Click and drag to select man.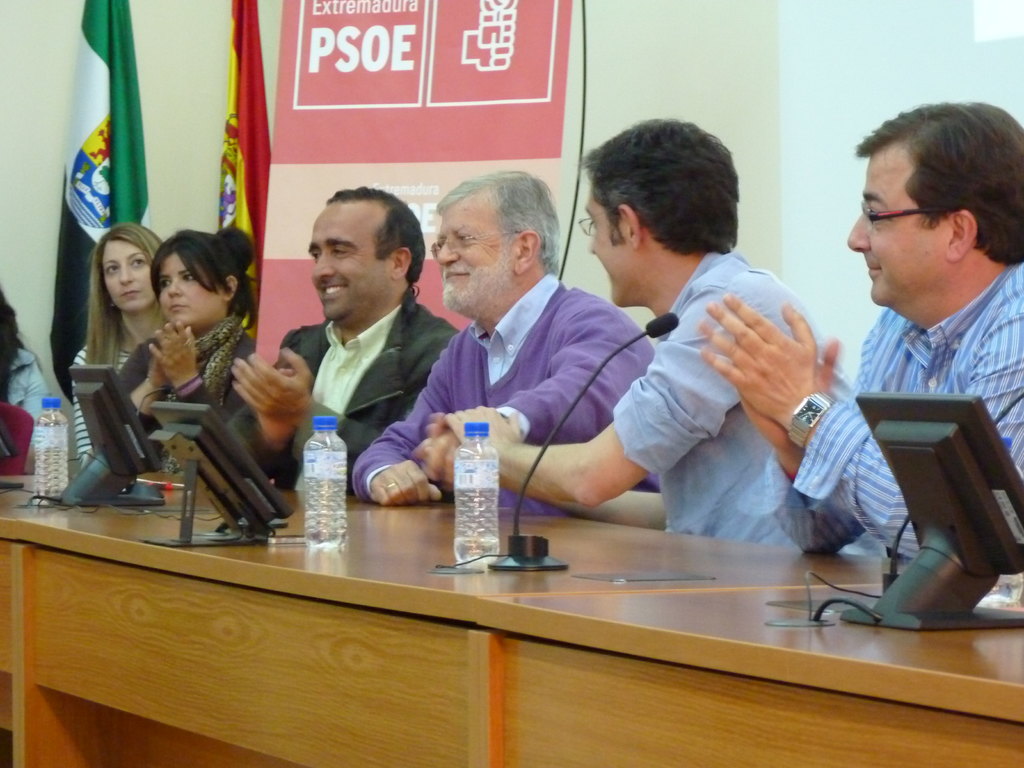
Selection: 696/95/1023/611.
